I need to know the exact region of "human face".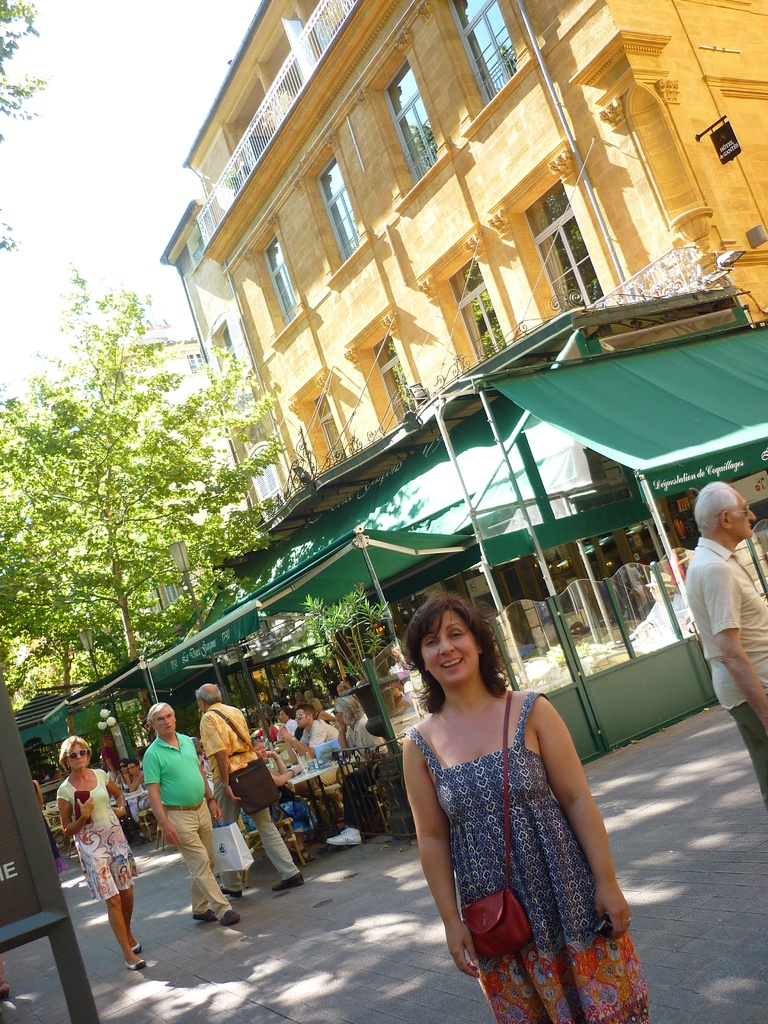
Region: [left=423, top=616, right=474, bottom=685].
